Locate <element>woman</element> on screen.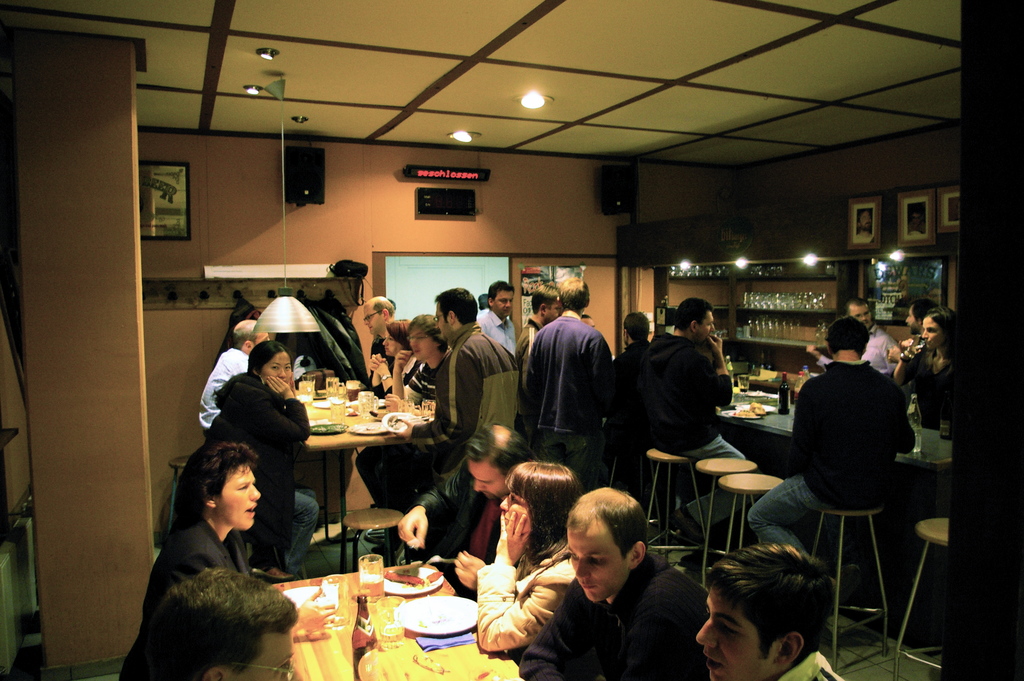
On screen at 893/306/957/433.
